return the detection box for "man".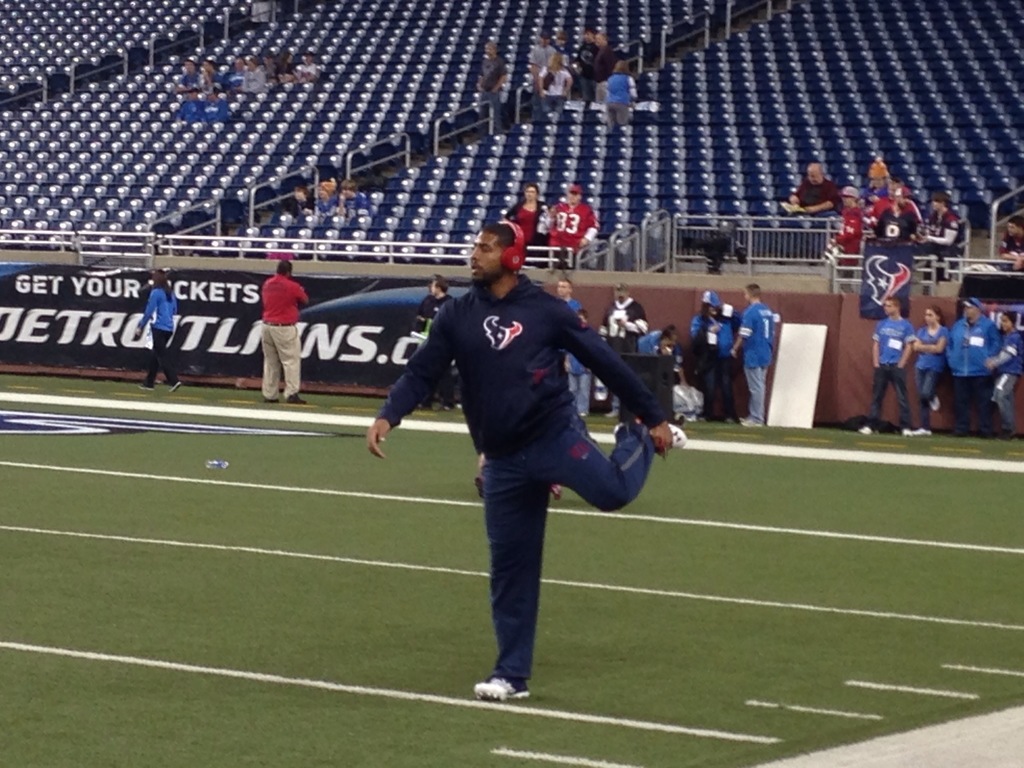
549 278 578 315.
